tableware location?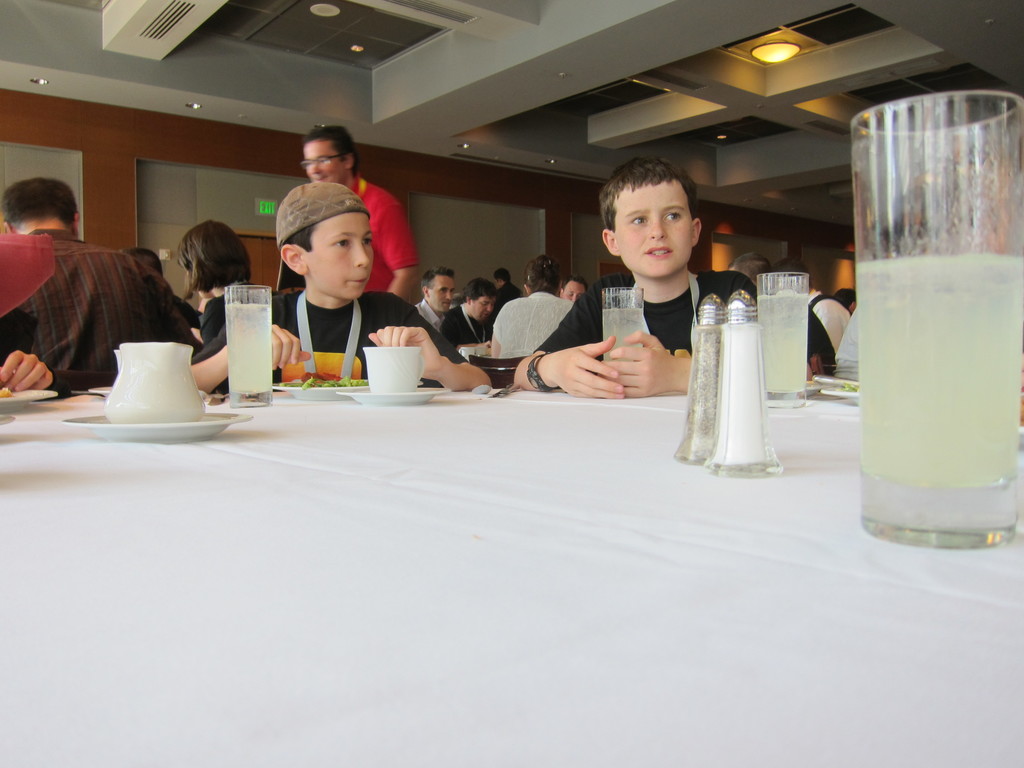
x1=360 y1=342 x2=420 y2=390
